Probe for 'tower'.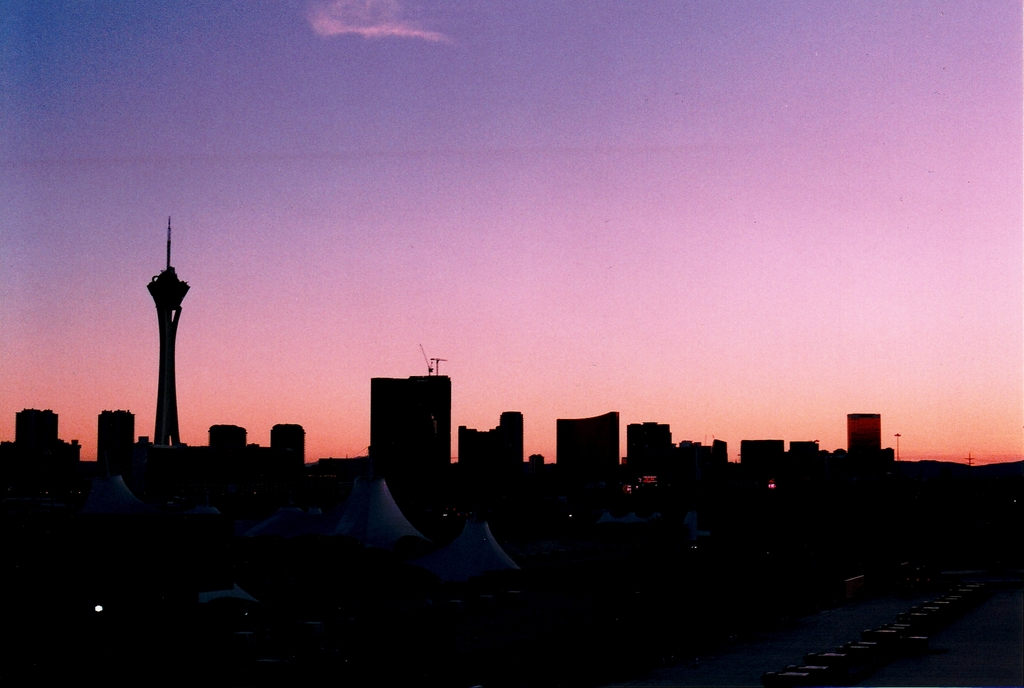
Probe result: <bbox>364, 347, 452, 465</bbox>.
